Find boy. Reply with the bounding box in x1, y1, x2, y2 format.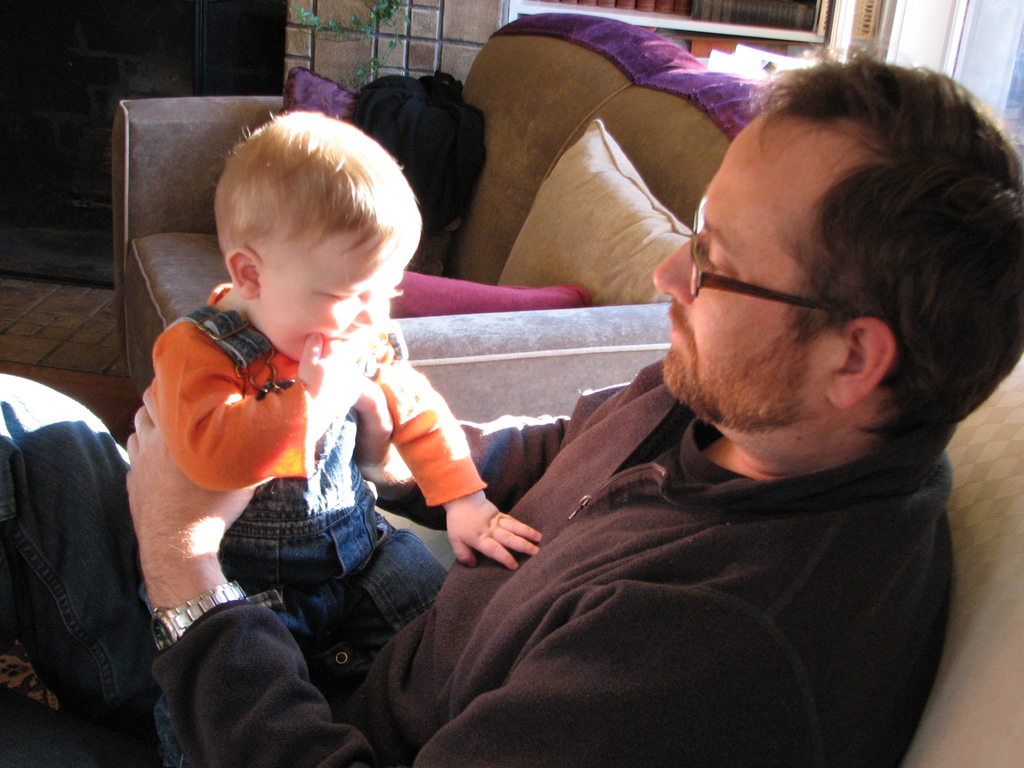
129, 108, 484, 712.
